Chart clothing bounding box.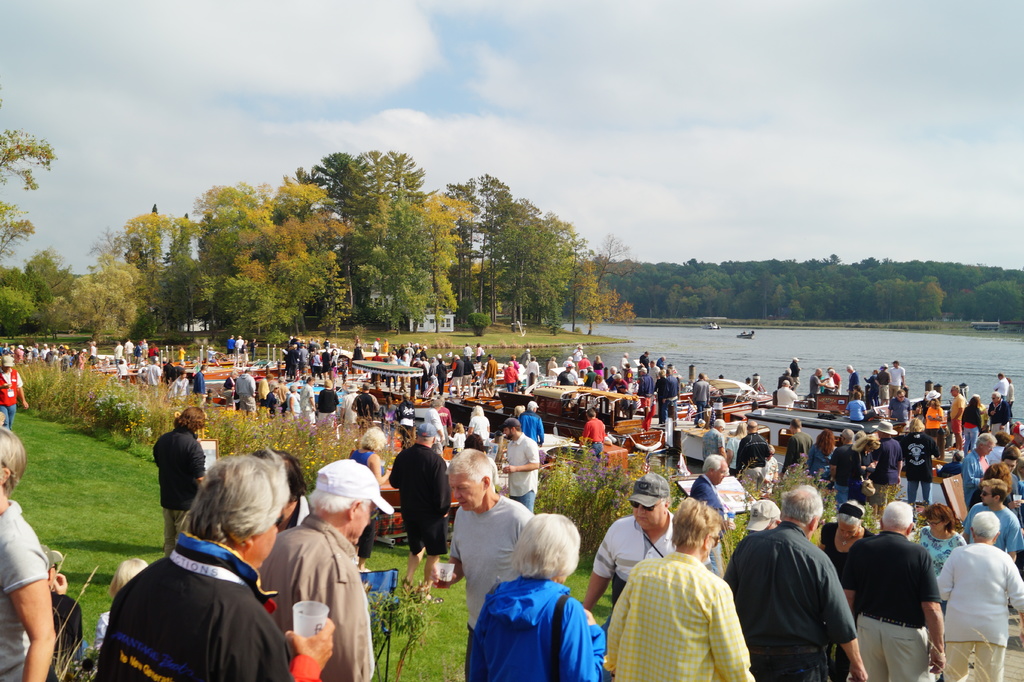
Charted: detection(371, 334, 381, 350).
